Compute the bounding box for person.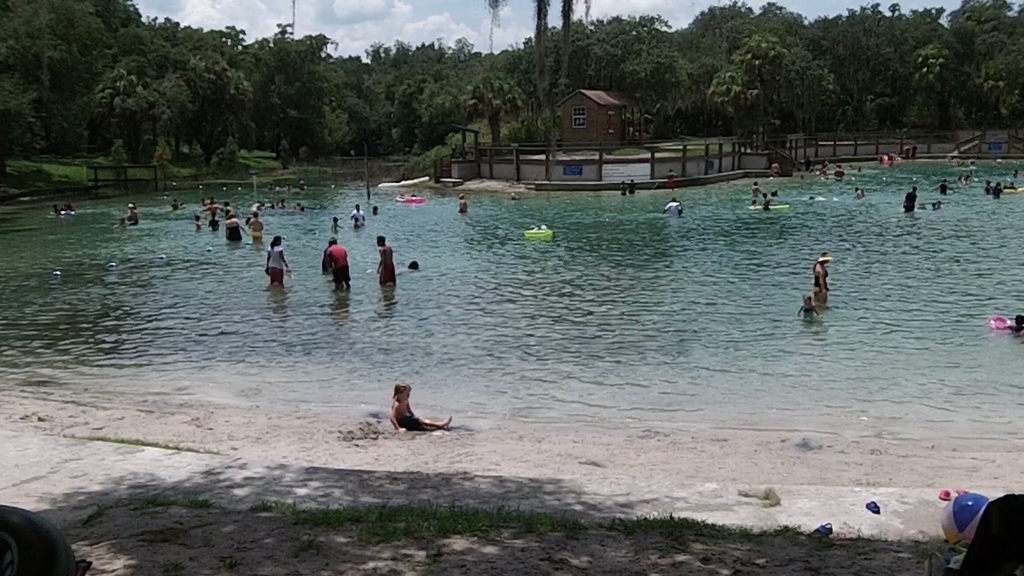
select_region(194, 214, 203, 233).
